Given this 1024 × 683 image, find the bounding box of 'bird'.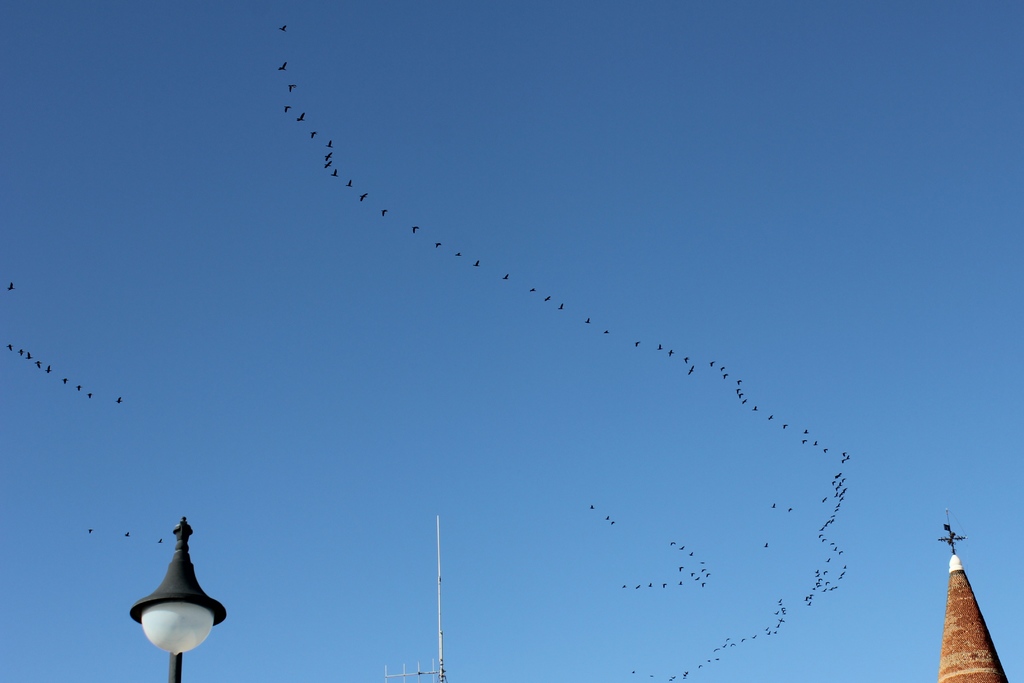
(x1=455, y1=249, x2=465, y2=259).
